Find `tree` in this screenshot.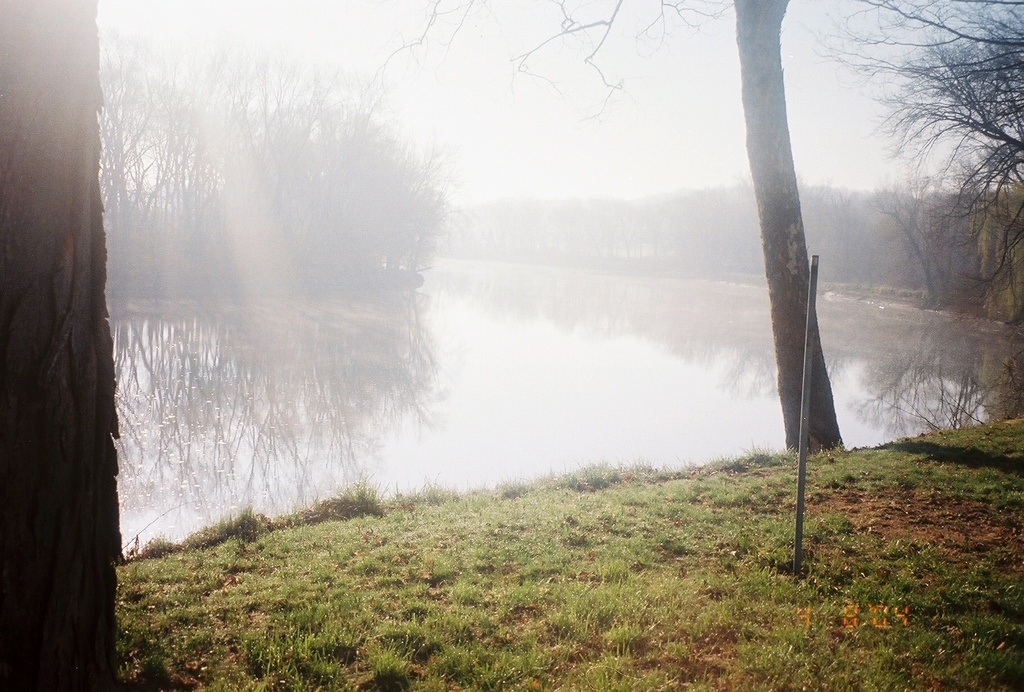
The bounding box for `tree` is pyautogui.locateOnScreen(732, 0, 846, 452).
